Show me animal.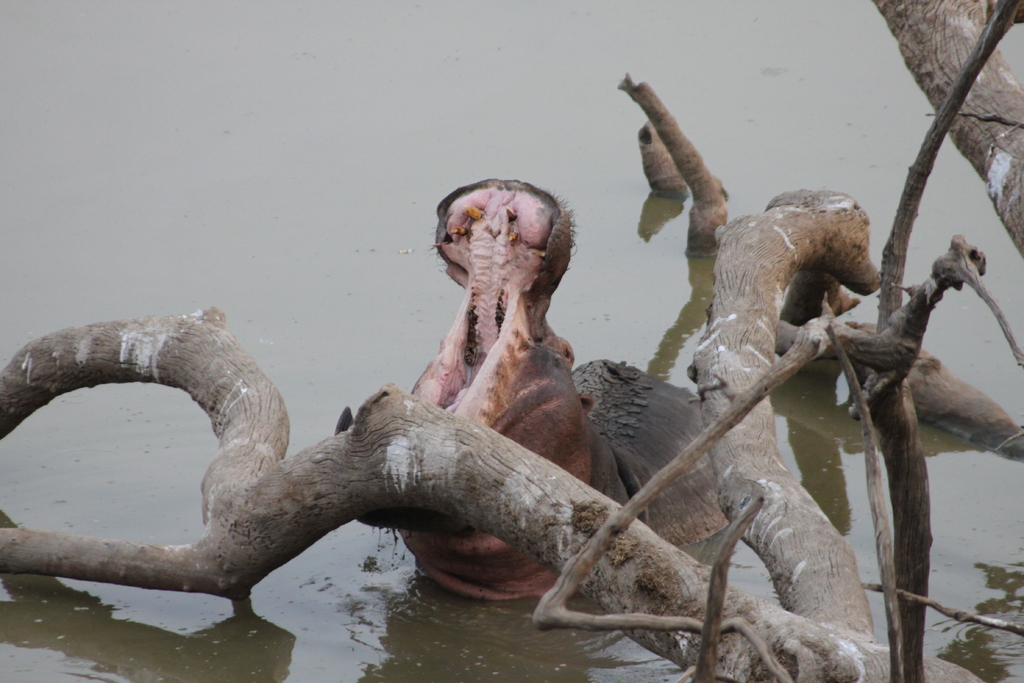
animal is here: bbox=(410, 175, 724, 594).
